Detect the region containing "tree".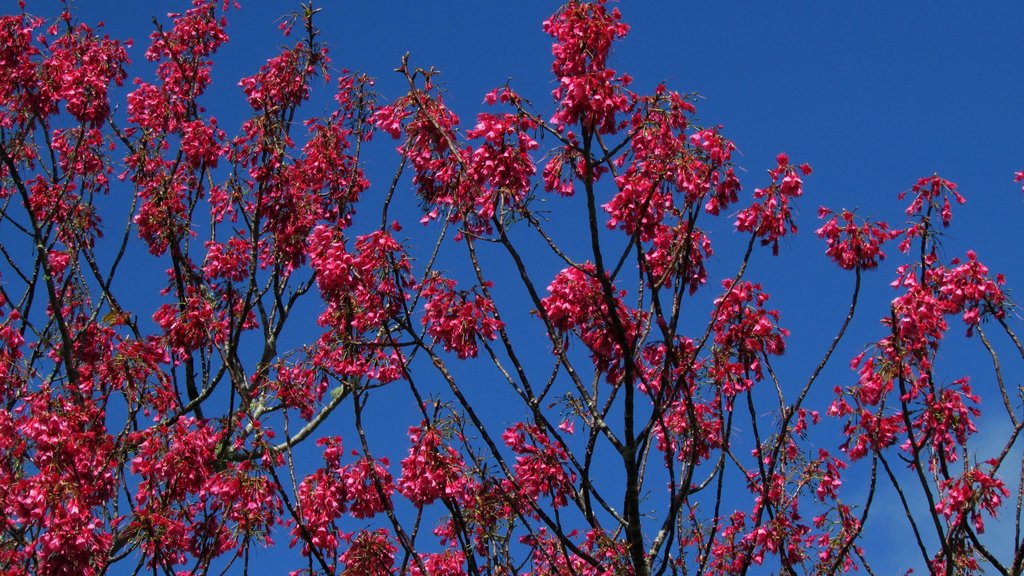
select_region(0, 0, 1022, 575).
